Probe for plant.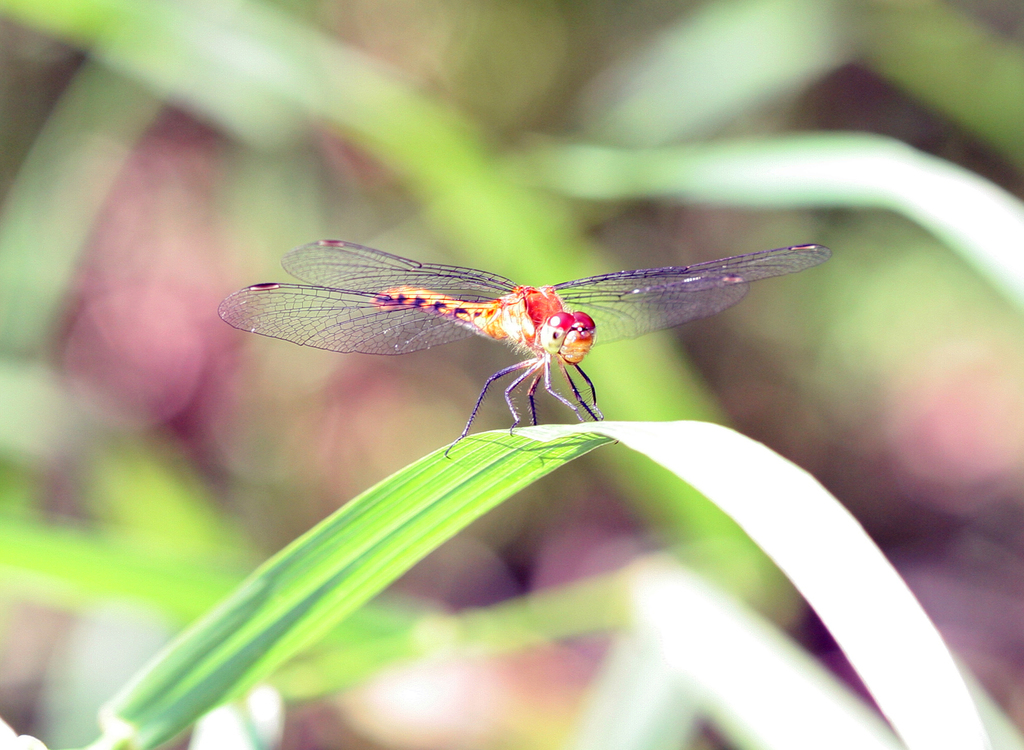
Probe result: bbox(0, 0, 1023, 749).
